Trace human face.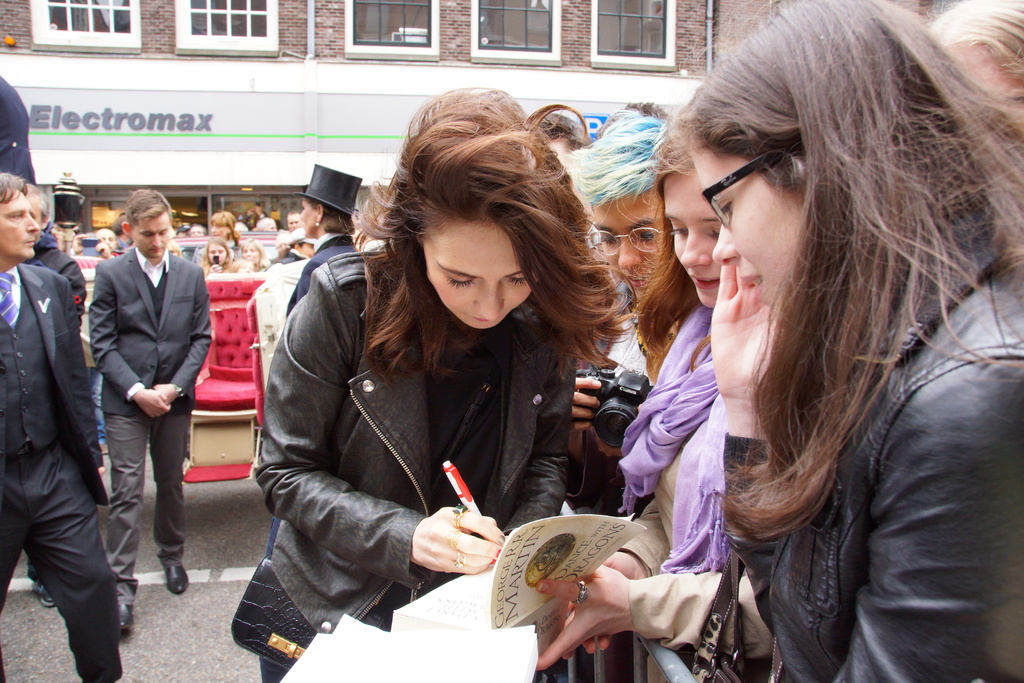
Traced to box=[424, 220, 537, 327].
